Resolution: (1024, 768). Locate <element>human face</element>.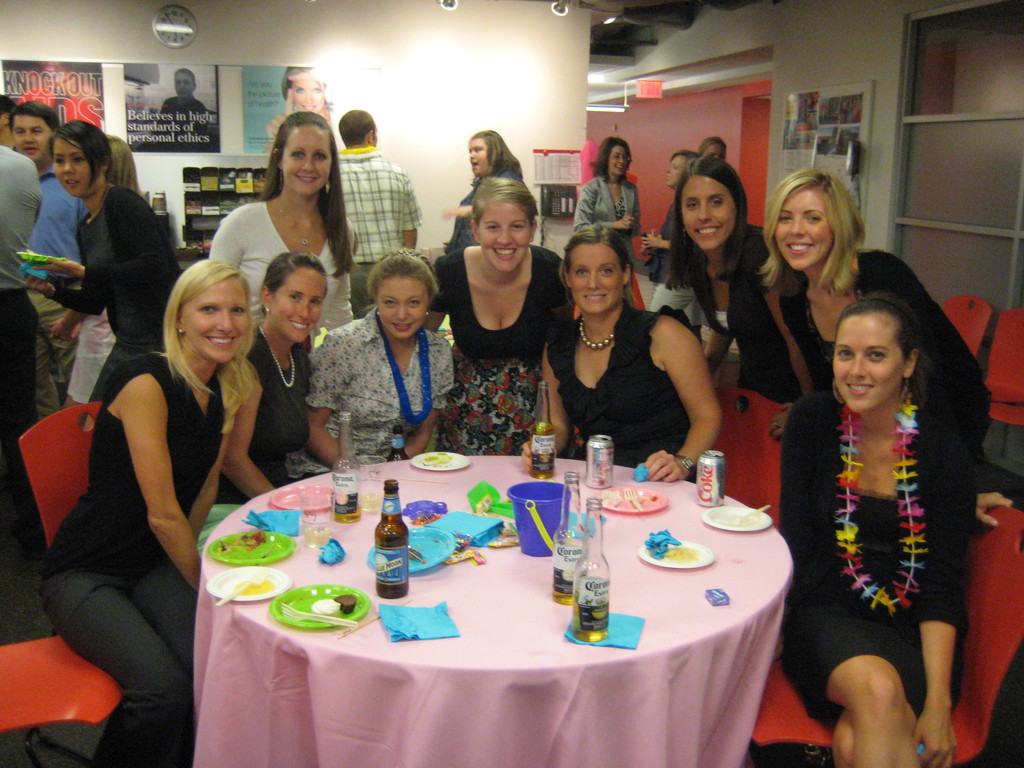
l=275, t=126, r=334, b=198.
